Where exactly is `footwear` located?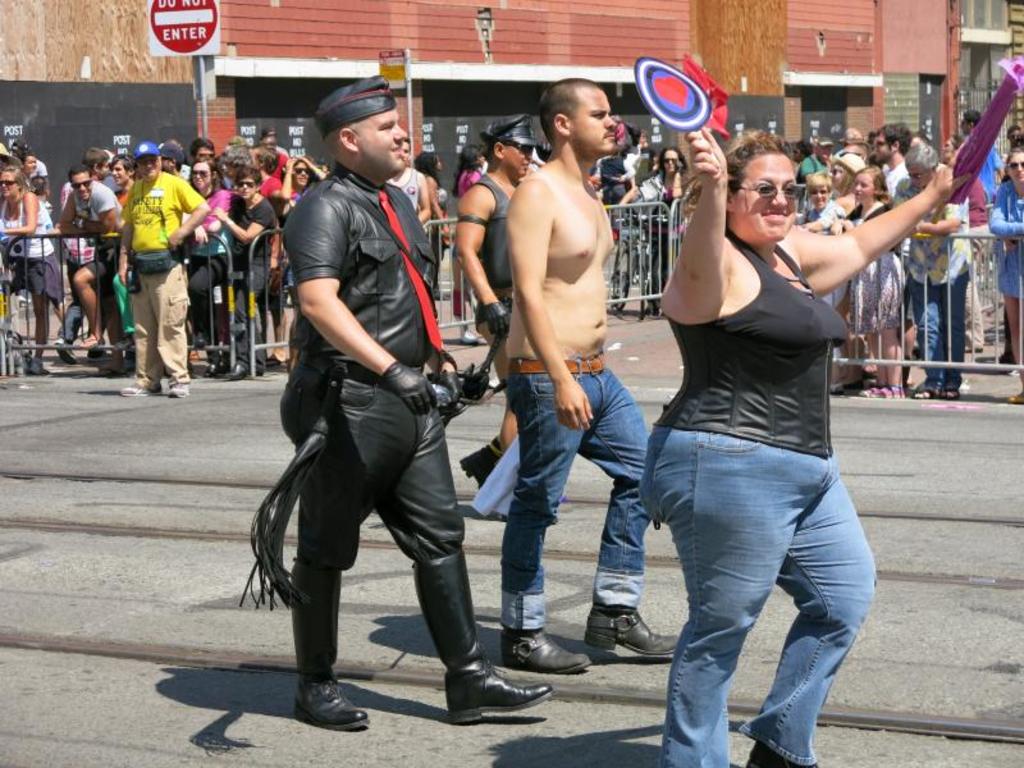
Its bounding box is x1=296 y1=680 x2=374 y2=730.
